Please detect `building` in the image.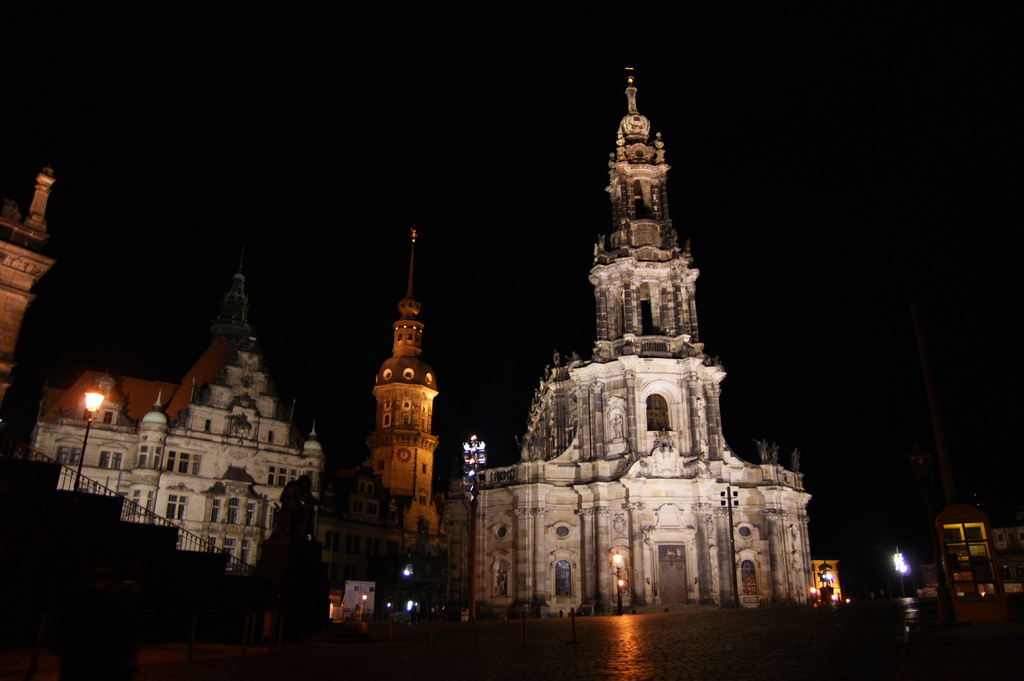
(left=317, top=458, right=403, bottom=616).
